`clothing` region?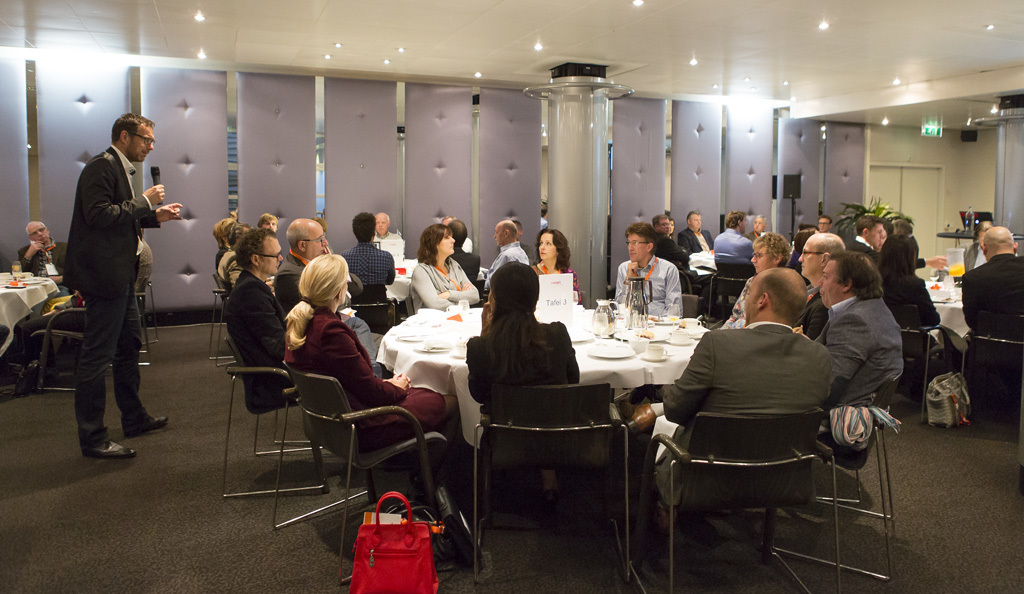
box(475, 317, 576, 482)
